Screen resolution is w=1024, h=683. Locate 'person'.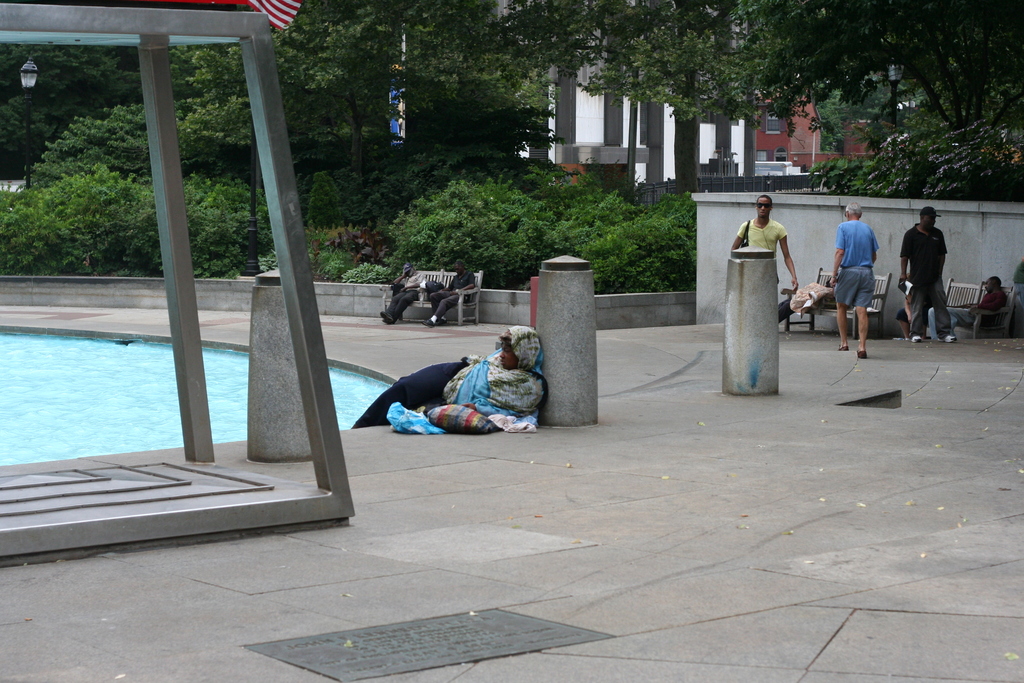
bbox=(425, 259, 479, 329).
